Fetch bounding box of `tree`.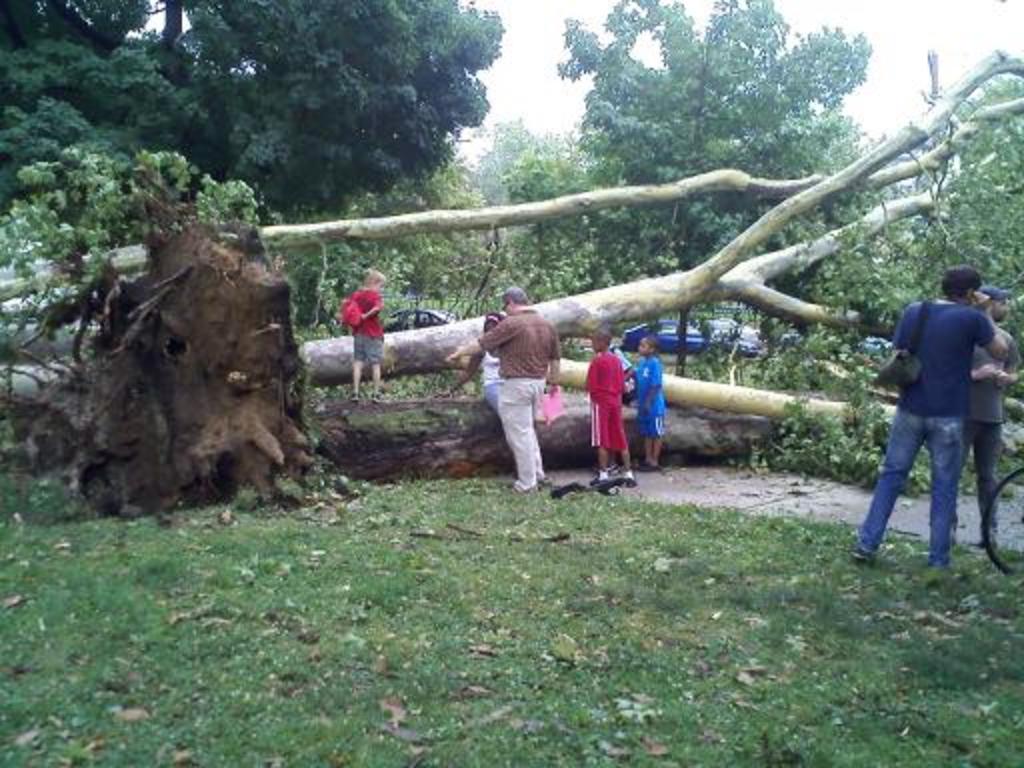
Bbox: 0/0/514/232.
